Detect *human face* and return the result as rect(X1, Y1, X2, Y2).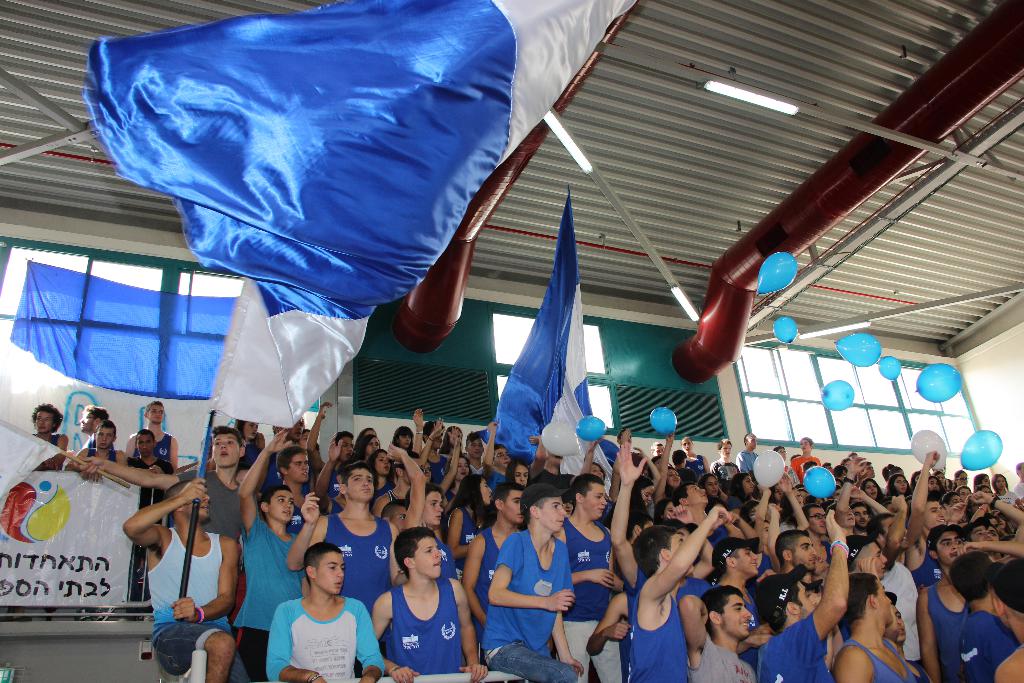
rect(810, 507, 825, 534).
